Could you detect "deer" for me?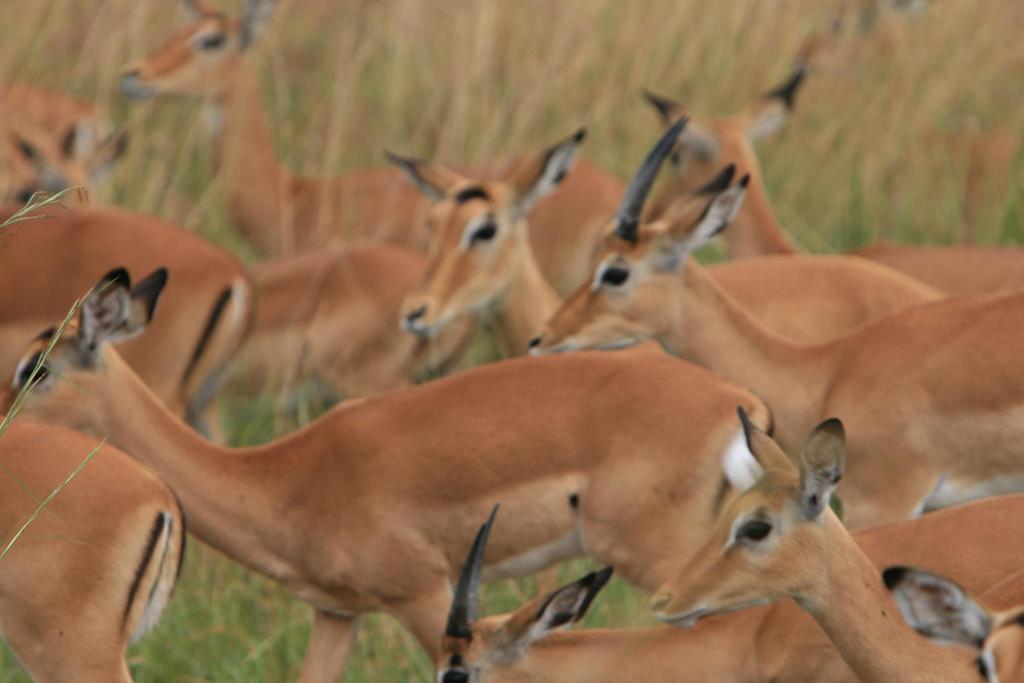
Detection result: region(380, 126, 947, 356).
